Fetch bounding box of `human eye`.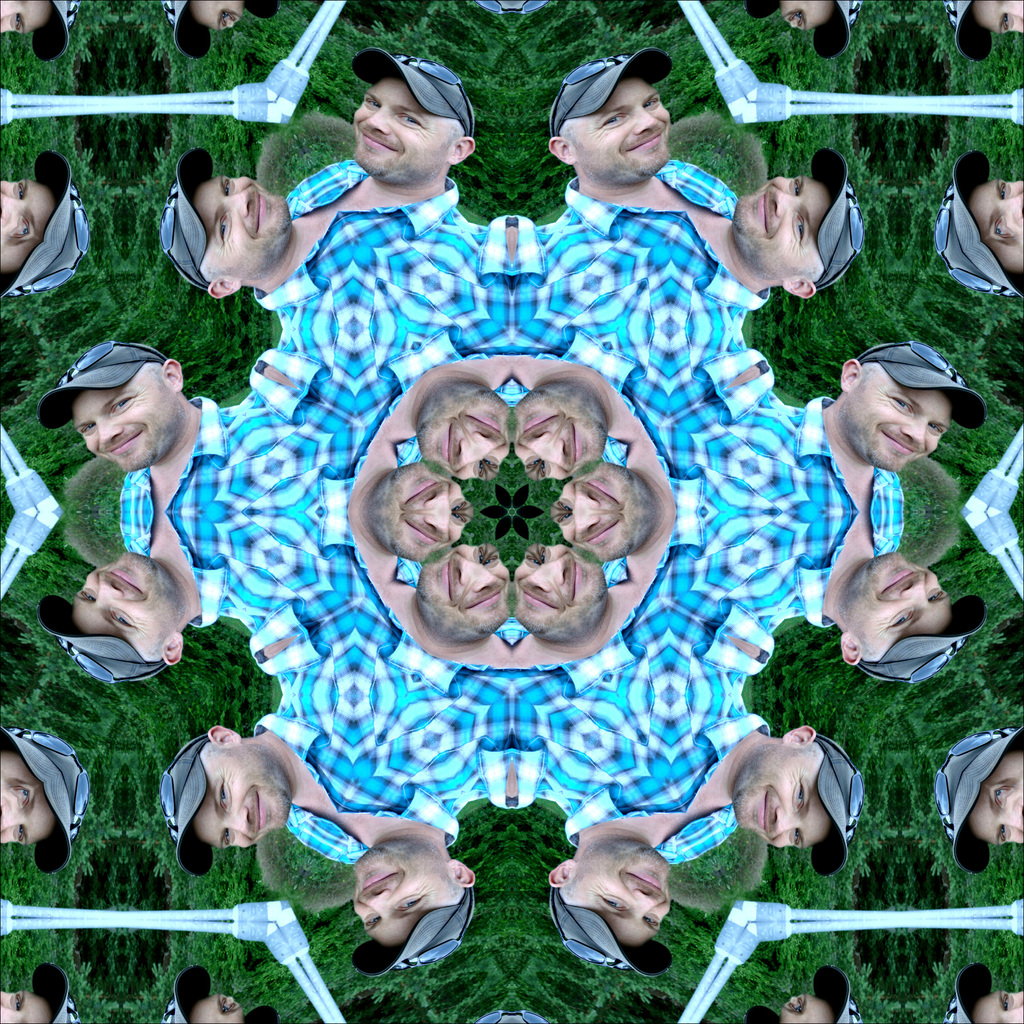
Bbox: [left=987, top=218, right=1012, bottom=239].
